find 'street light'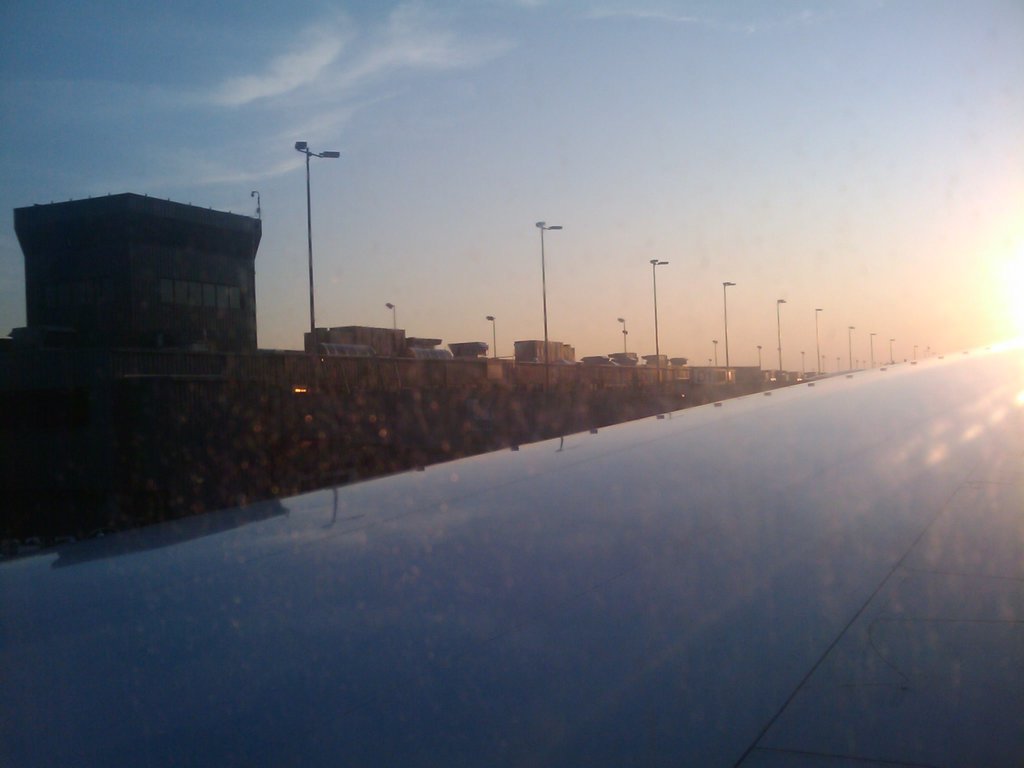
box(811, 305, 828, 373)
